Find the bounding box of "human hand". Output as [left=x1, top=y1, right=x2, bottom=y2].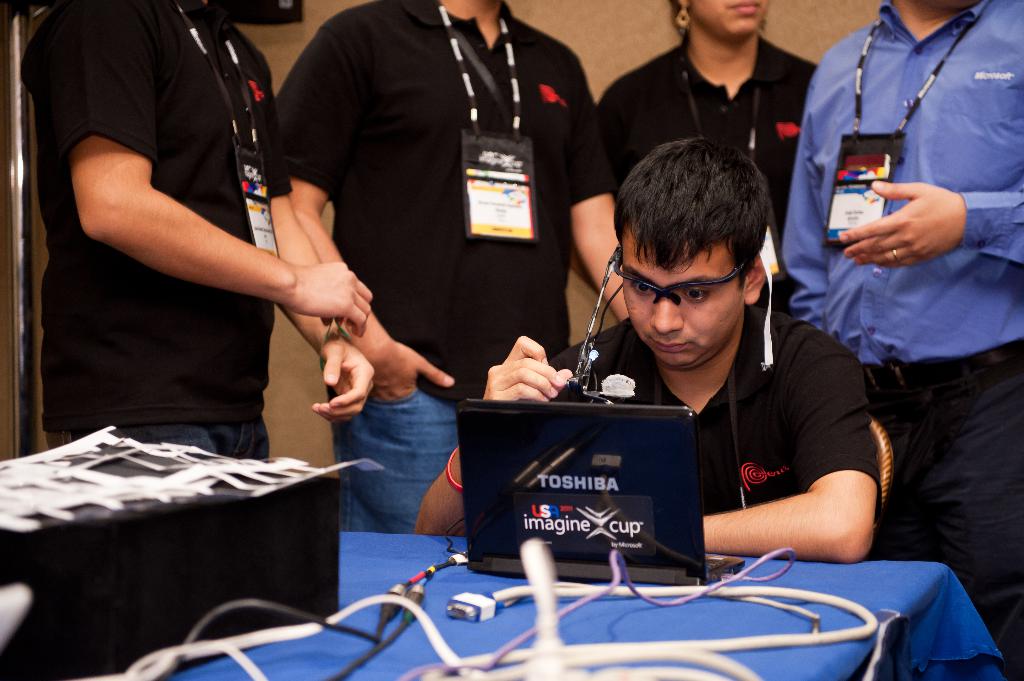
[left=295, top=260, right=375, bottom=337].
